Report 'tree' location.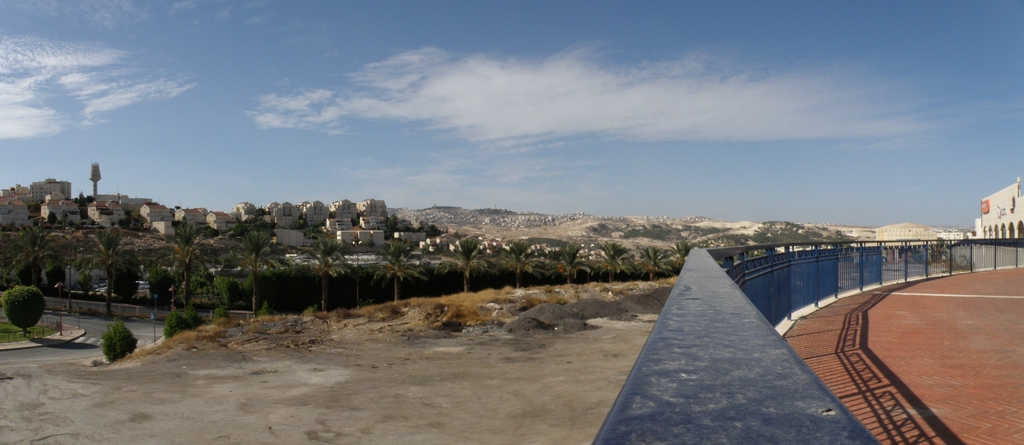
Report: box=[442, 234, 490, 297].
